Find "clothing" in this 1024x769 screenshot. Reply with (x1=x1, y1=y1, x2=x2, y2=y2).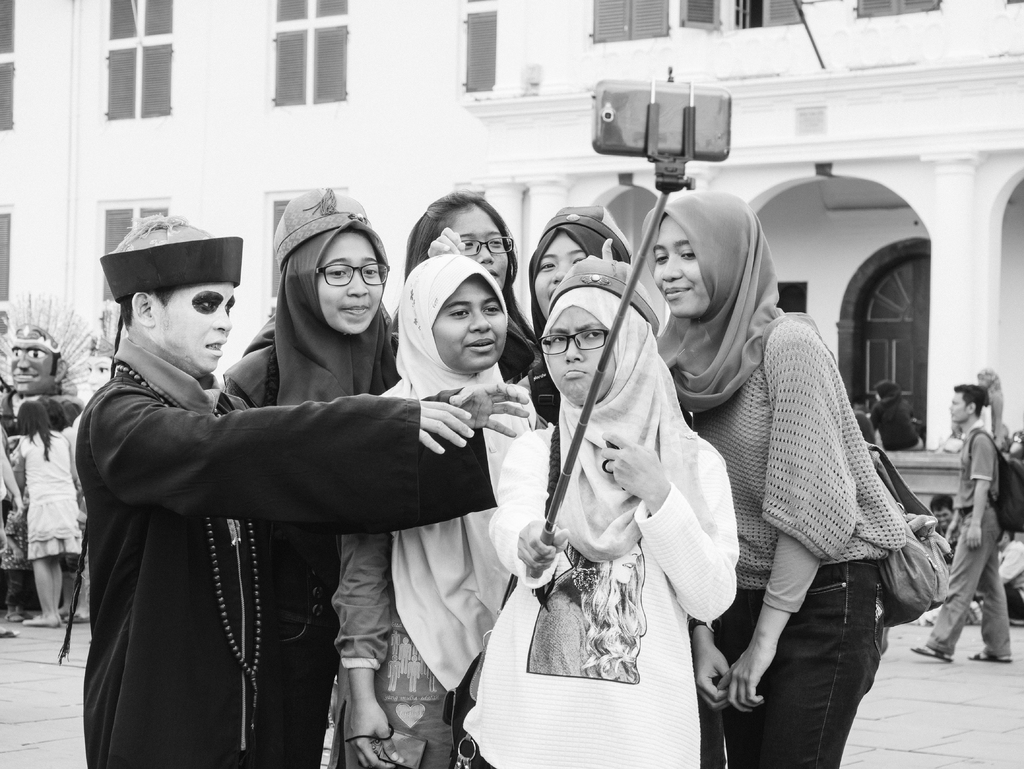
(x1=649, y1=250, x2=927, y2=767).
